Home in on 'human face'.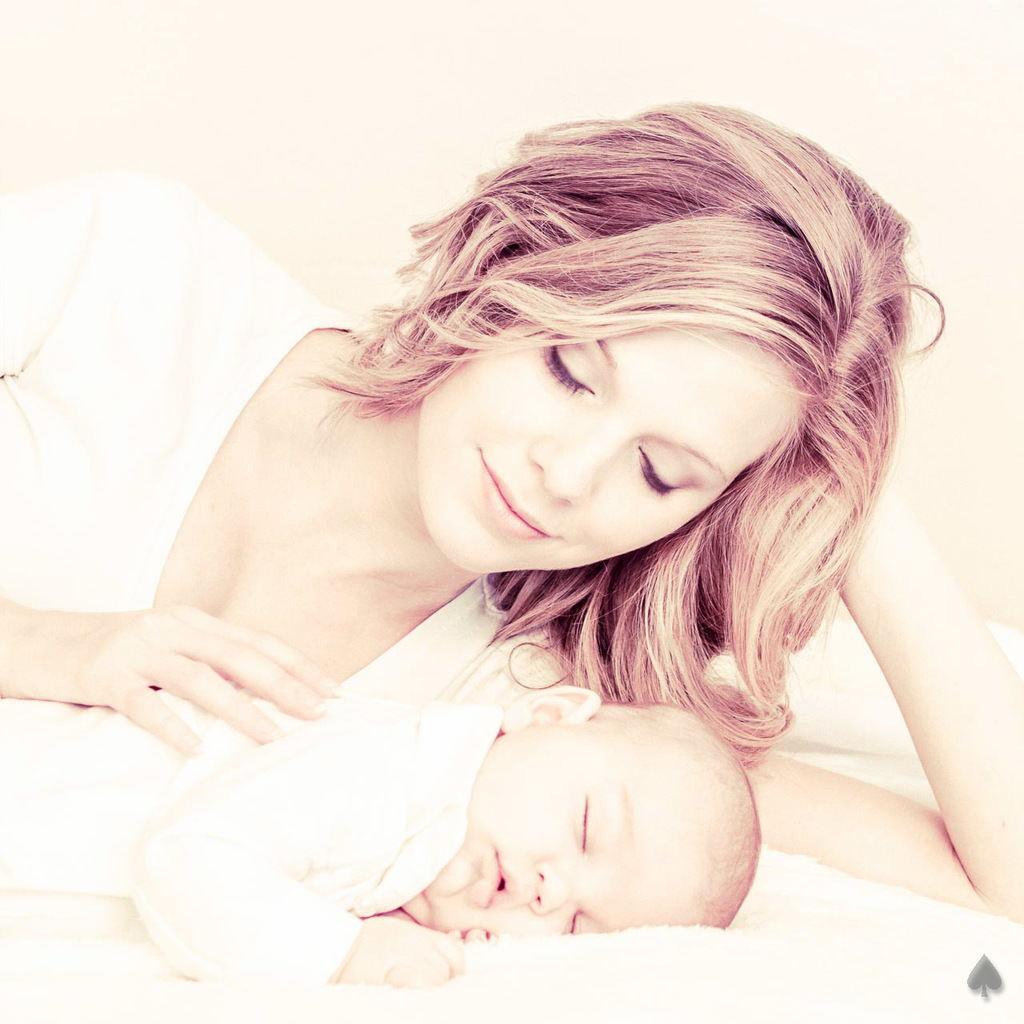
Homed in at (408, 739, 741, 942).
